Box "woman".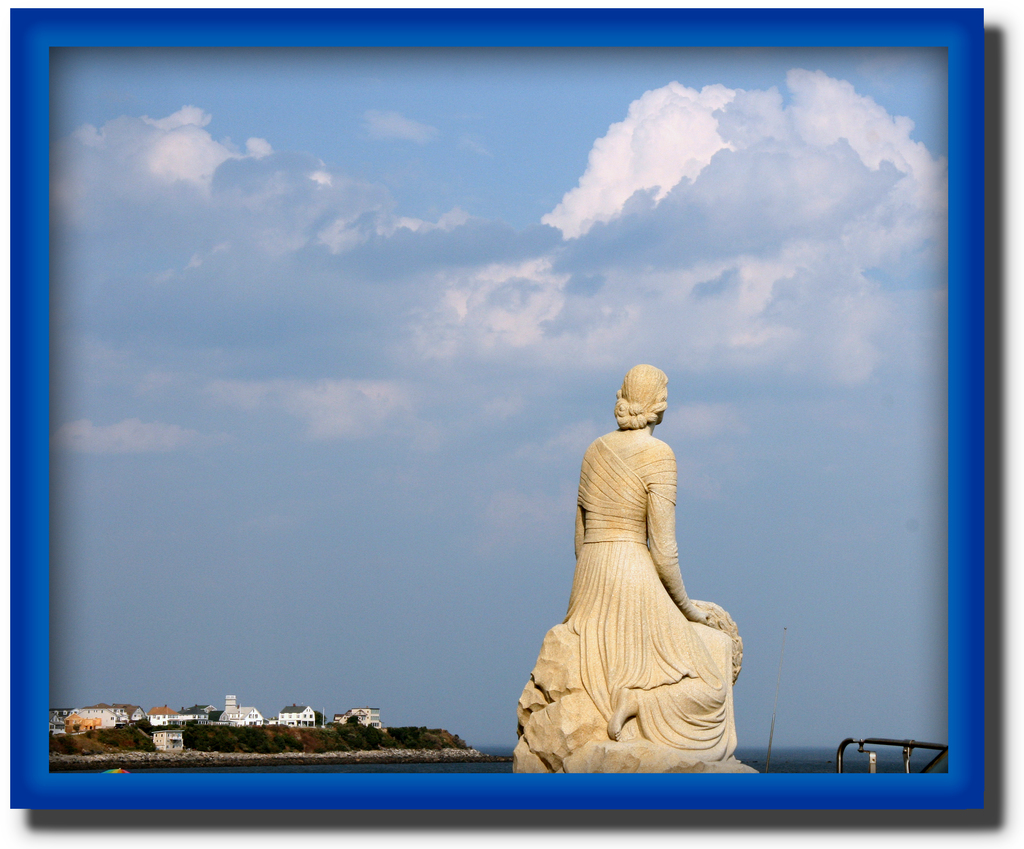
522/352/757/758.
